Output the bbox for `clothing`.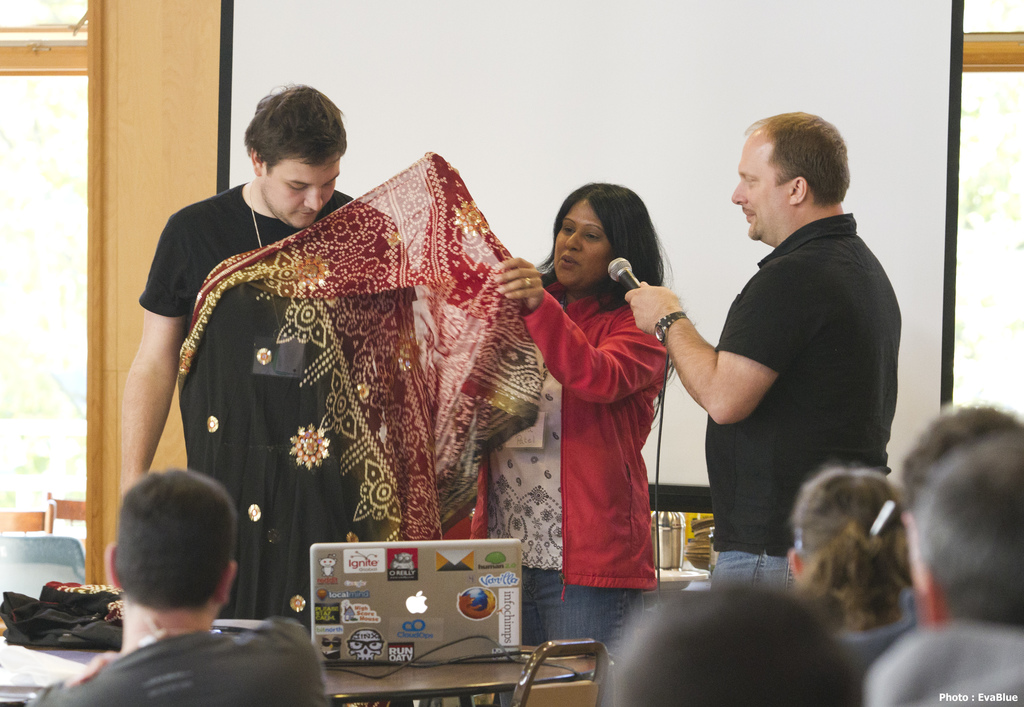
[693, 213, 925, 620].
